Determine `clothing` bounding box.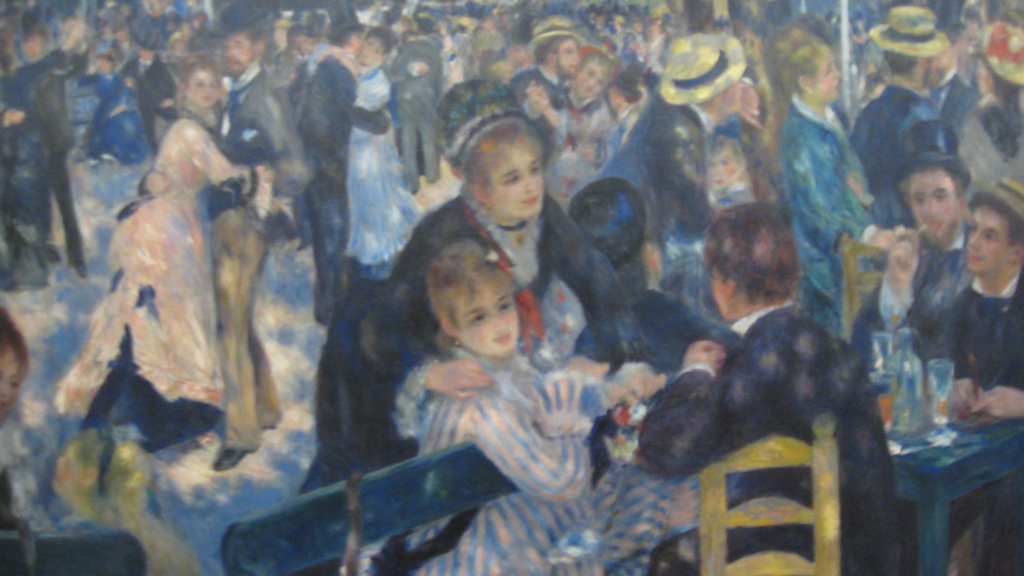
Determined: [215,67,332,467].
